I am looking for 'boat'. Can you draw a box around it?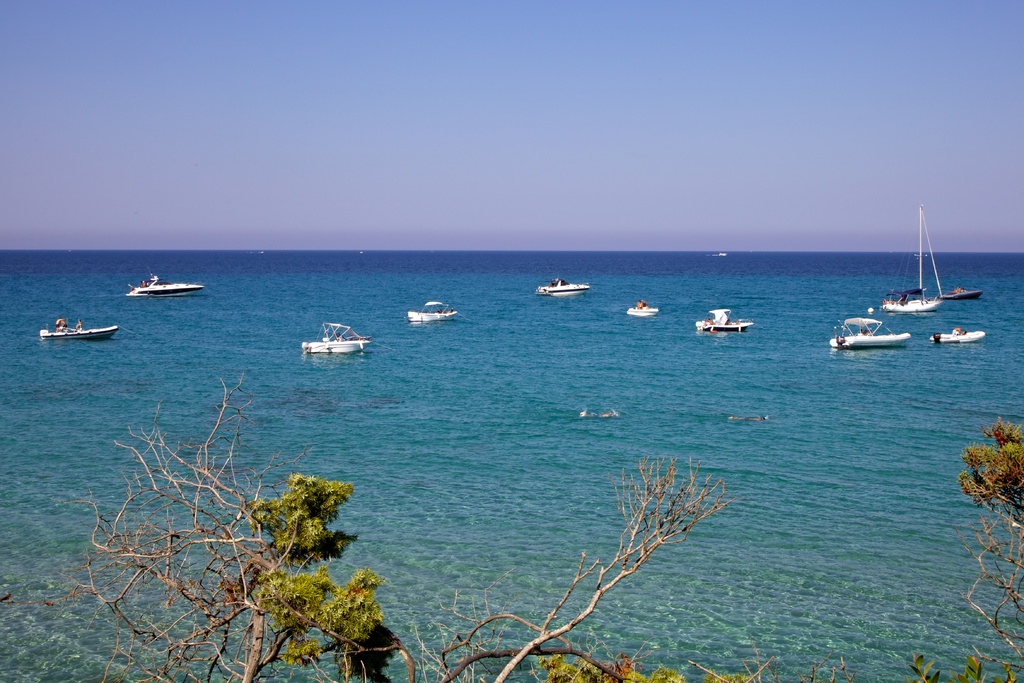
Sure, the bounding box is box=[624, 299, 661, 313].
